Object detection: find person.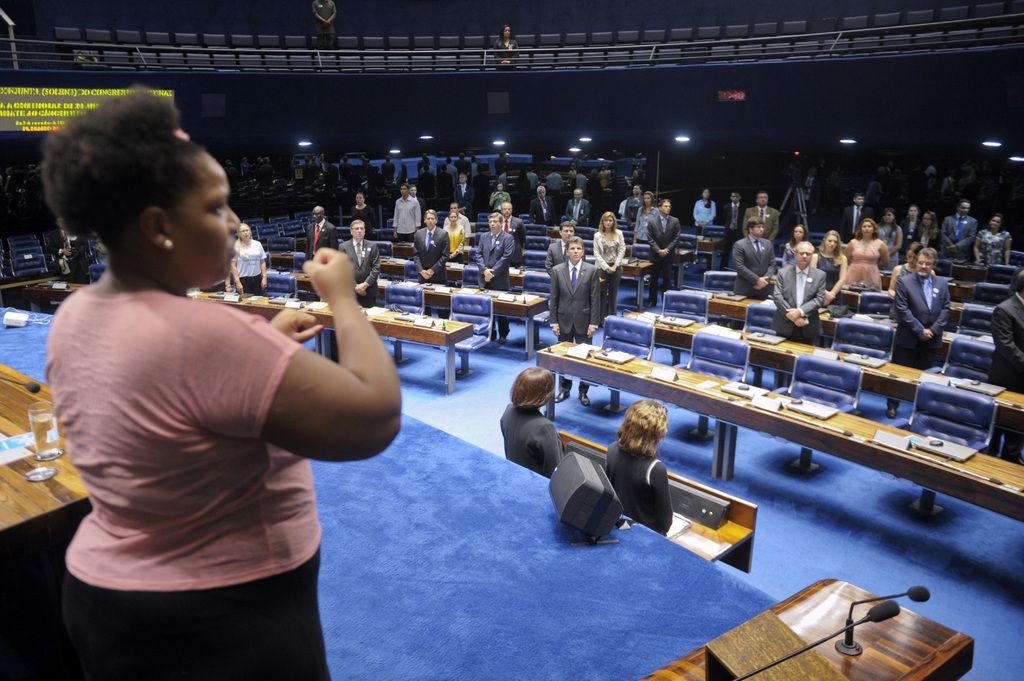
detection(939, 202, 981, 259).
